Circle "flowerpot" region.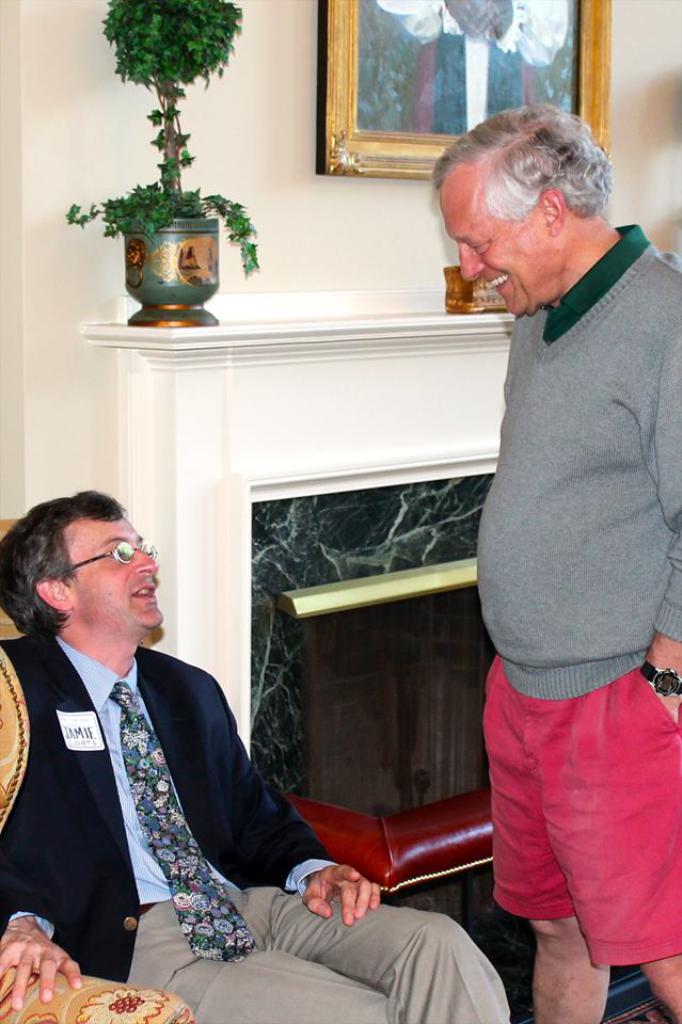
Region: l=112, t=203, r=233, b=306.
